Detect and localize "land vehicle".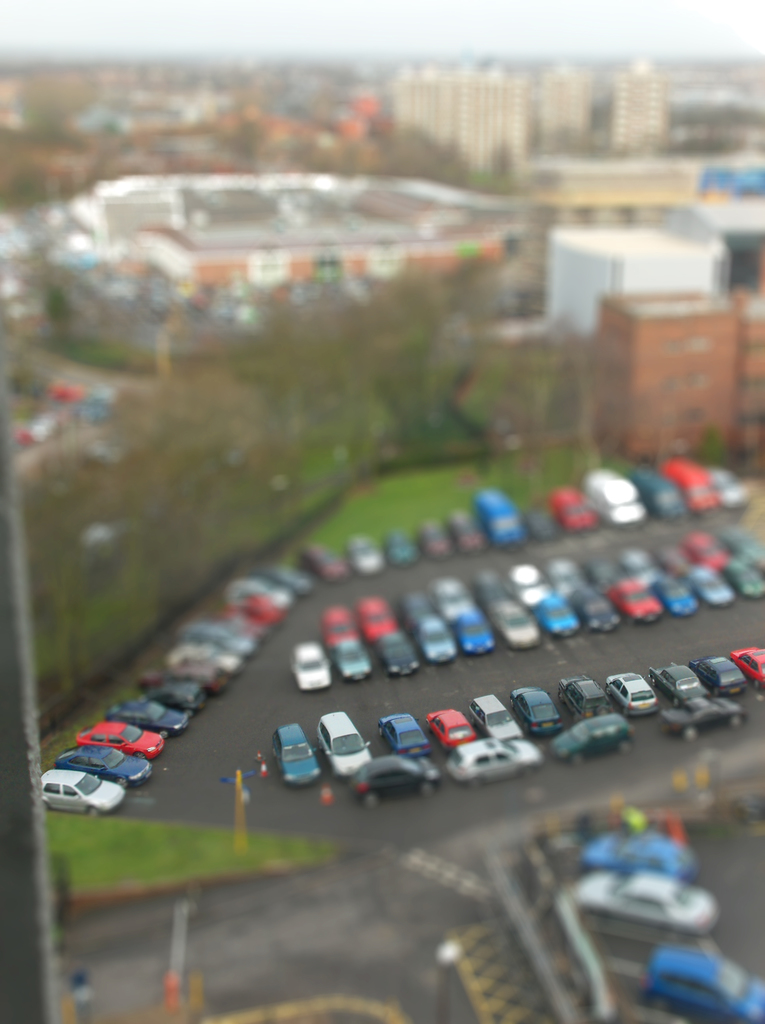
Localized at <box>379,715,430,757</box>.
